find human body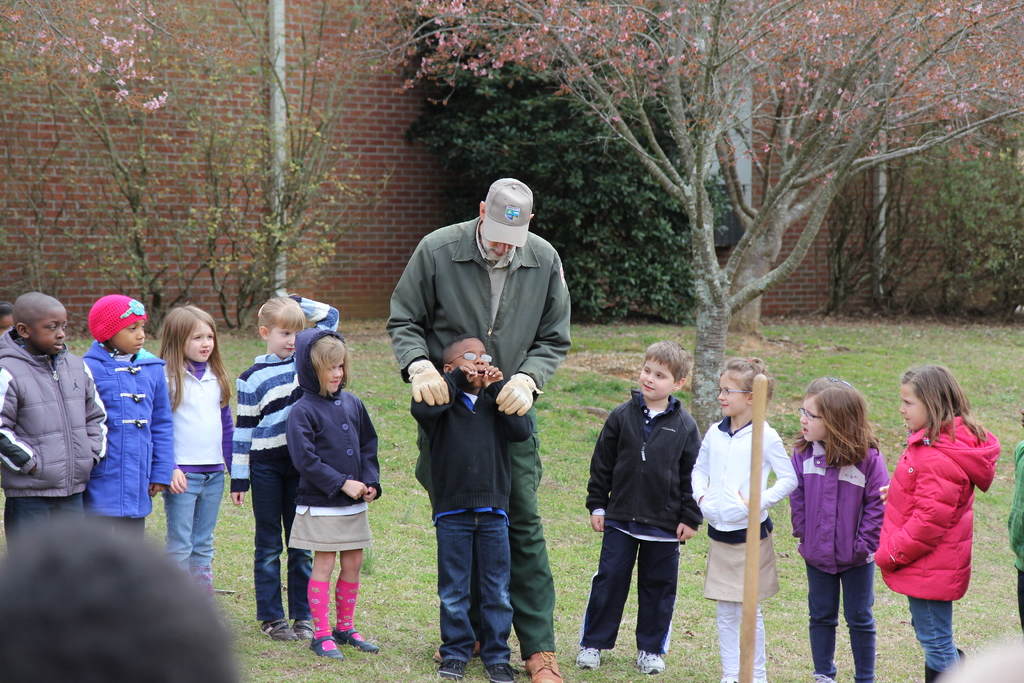
<box>787,378,890,682</box>
